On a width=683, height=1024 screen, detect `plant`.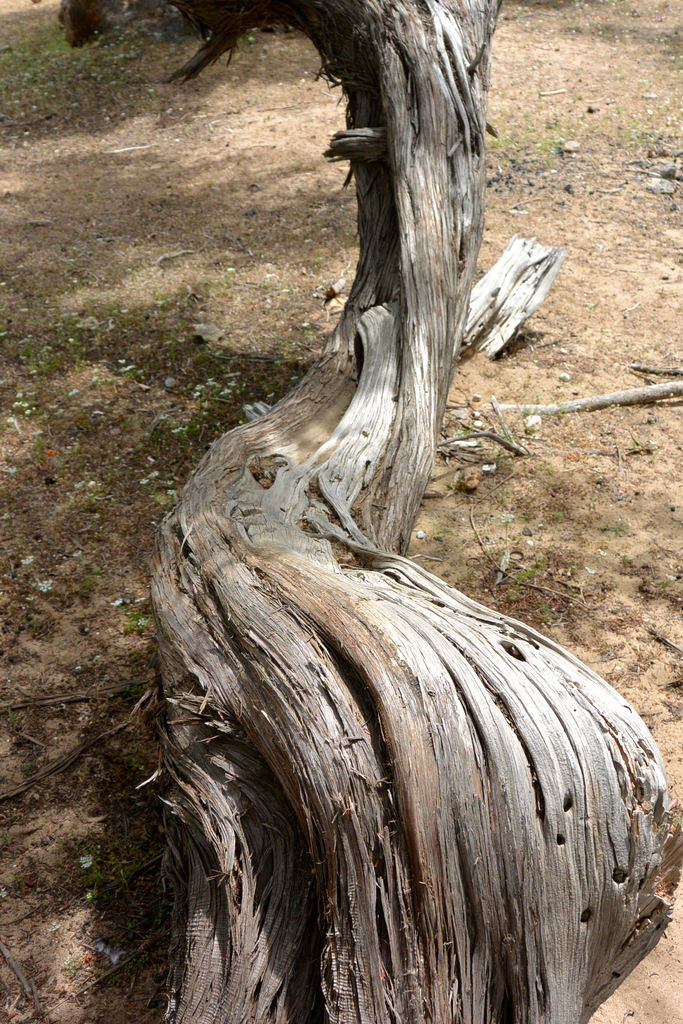
left=122, top=614, right=145, bottom=633.
